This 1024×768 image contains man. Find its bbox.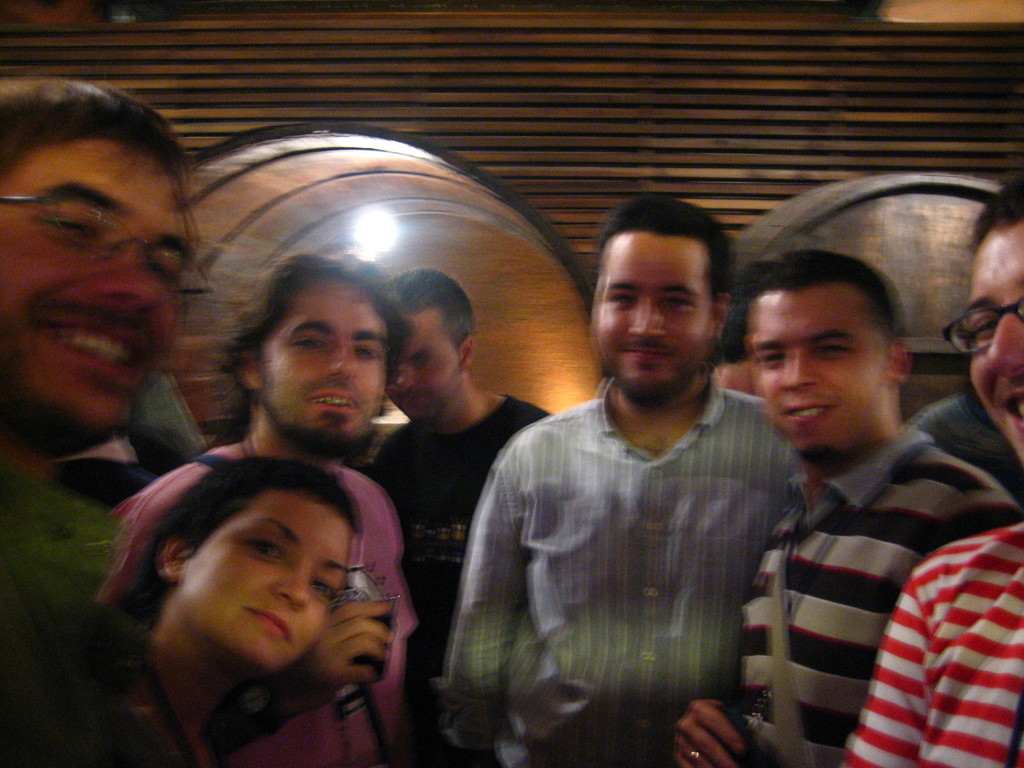
(104,245,421,767).
